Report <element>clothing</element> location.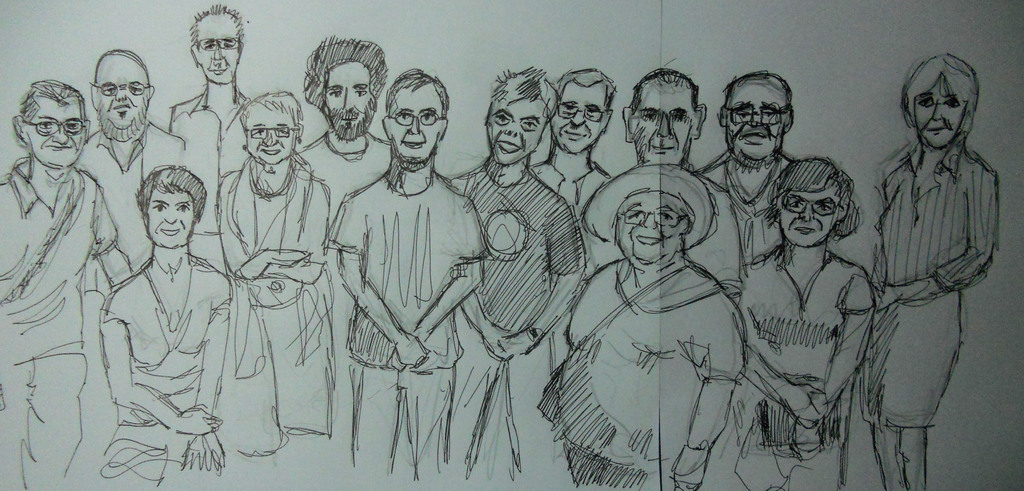
Report: <bbox>298, 132, 385, 228</bbox>.
